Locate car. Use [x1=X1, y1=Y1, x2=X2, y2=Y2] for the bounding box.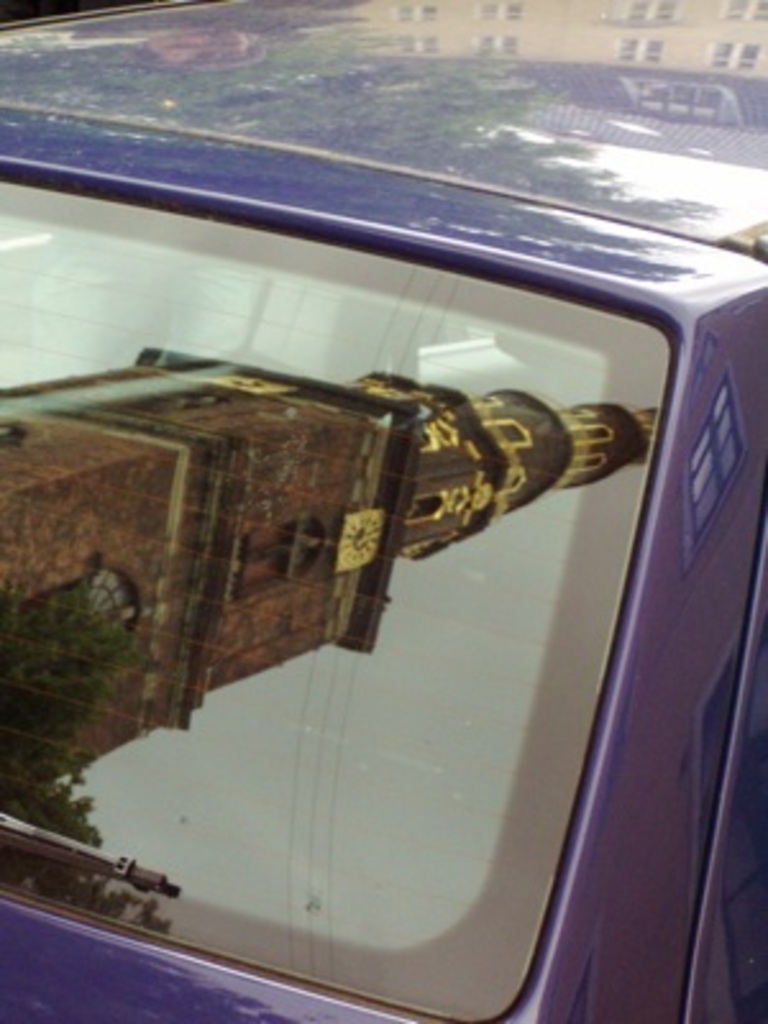
[x1=0, y1=0, x2=765, y2=1021].
